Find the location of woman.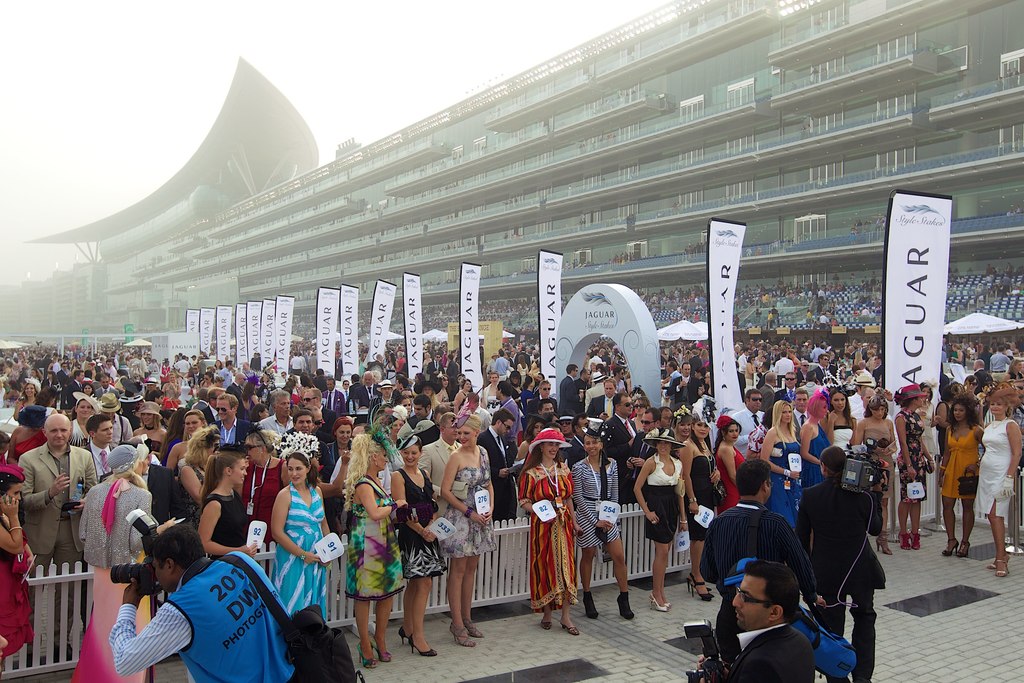
Location: bbox=(891, 384, 934, 549).
